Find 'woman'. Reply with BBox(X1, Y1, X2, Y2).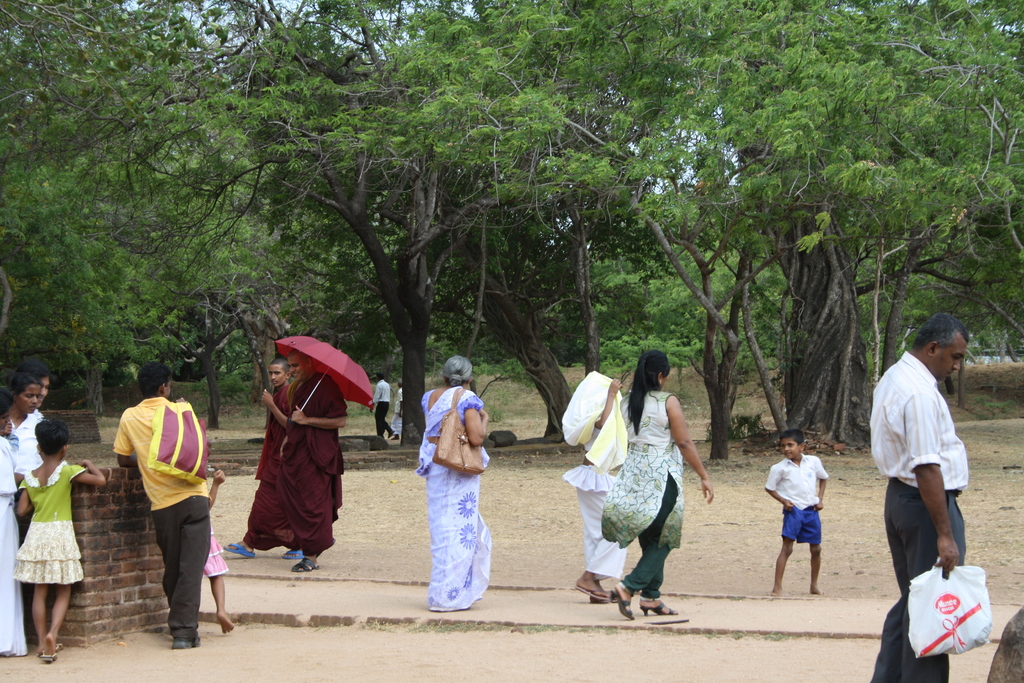
BBox(16, 360, 46, 420).
